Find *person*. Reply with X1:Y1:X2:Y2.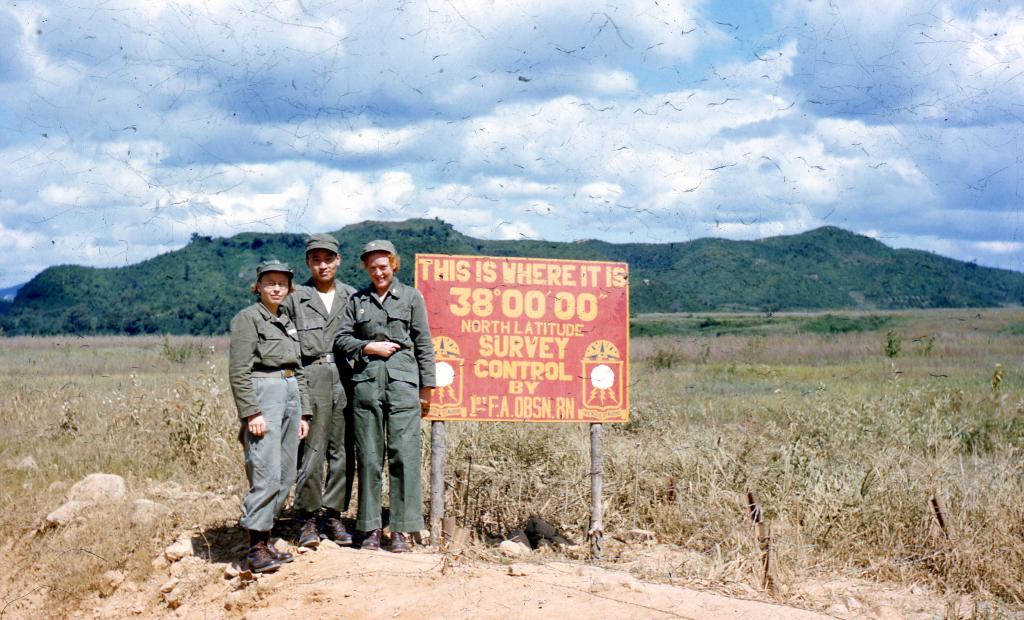
337:251:412:561.
